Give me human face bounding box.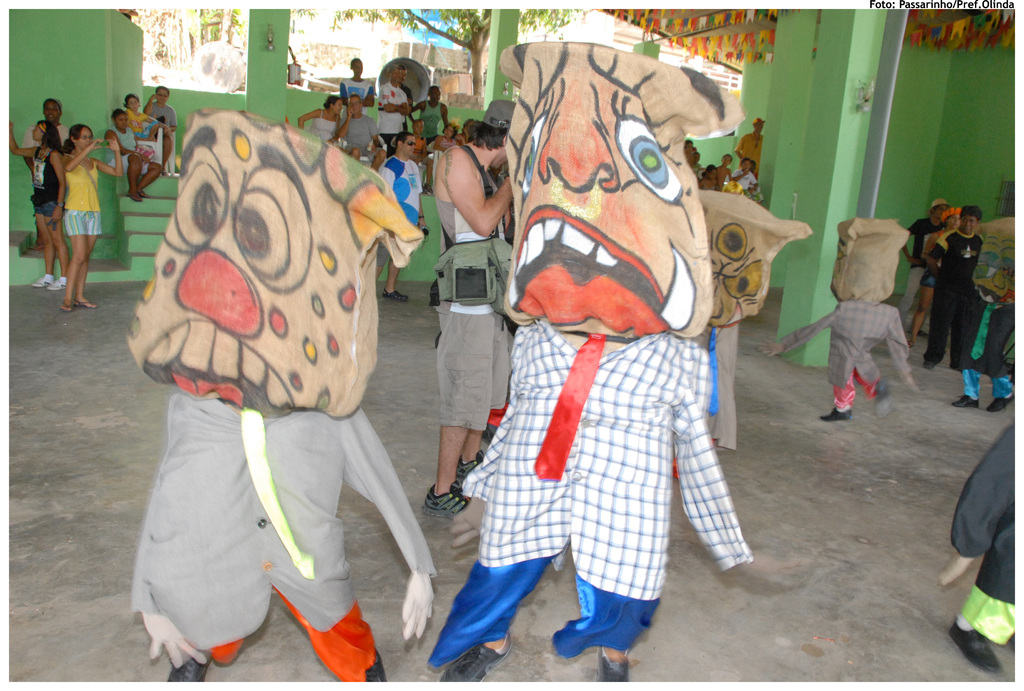
430, 84, 442, 102.
